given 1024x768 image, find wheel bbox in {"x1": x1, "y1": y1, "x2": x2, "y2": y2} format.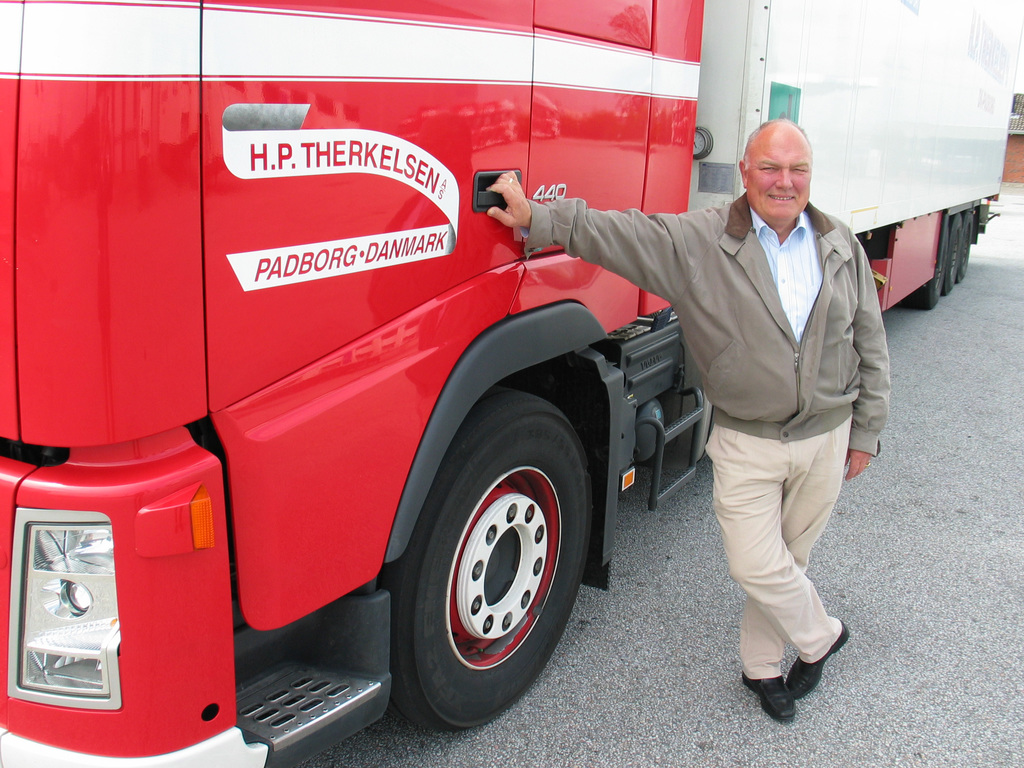
{"x1": 960, "y1": 213, "x2": 973, "y2": 281}.
